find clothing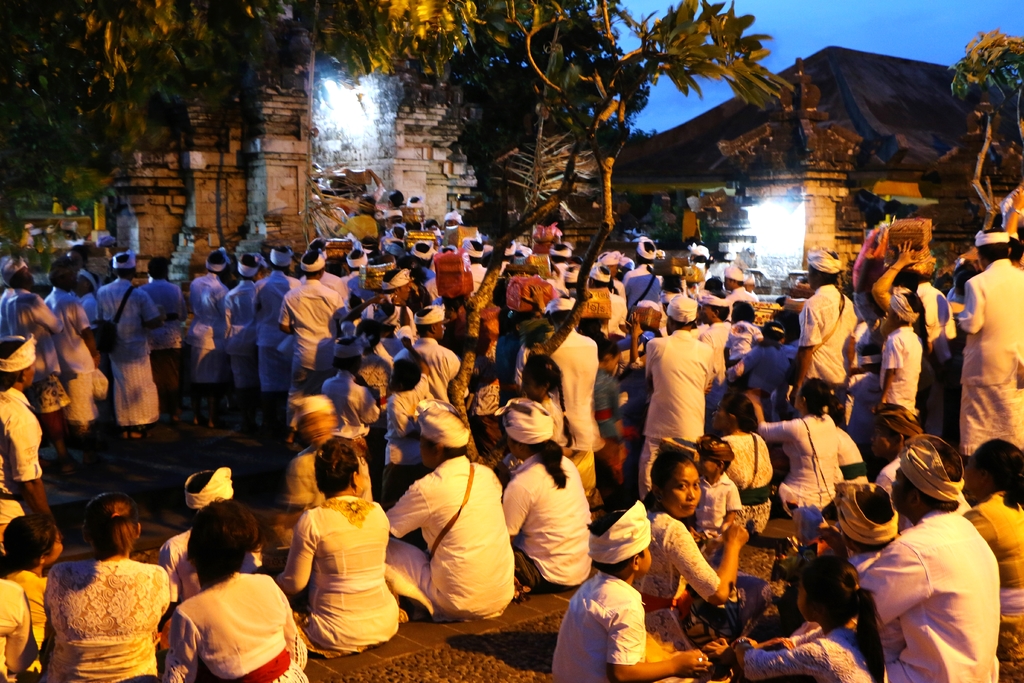
Rect(15, 329, 58, 444)
